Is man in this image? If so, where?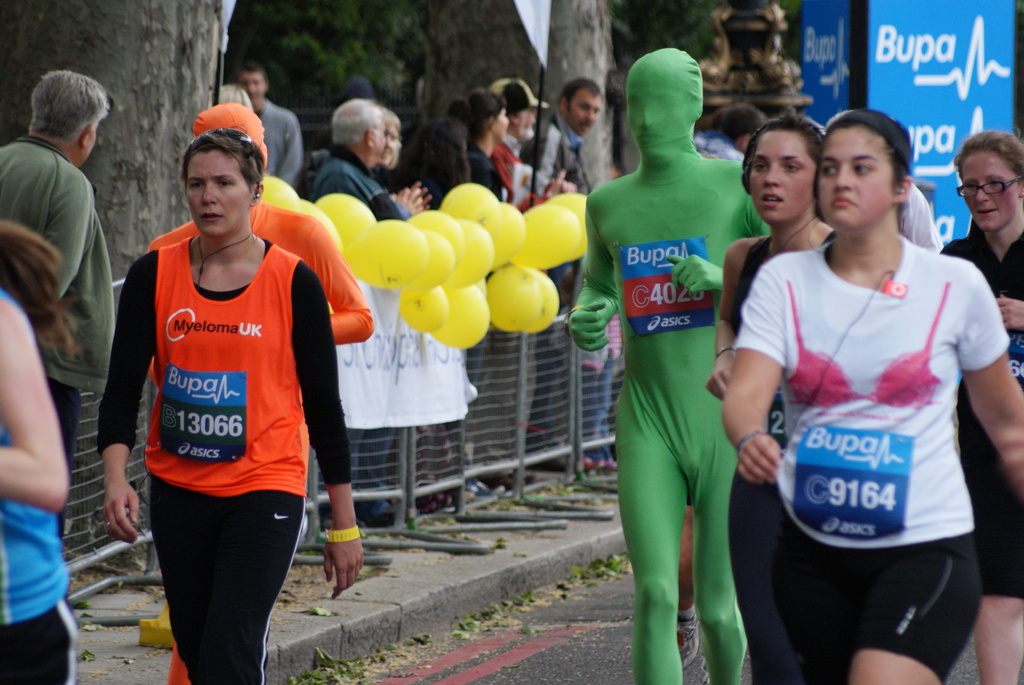
Yes, at 561/45/776/684.
